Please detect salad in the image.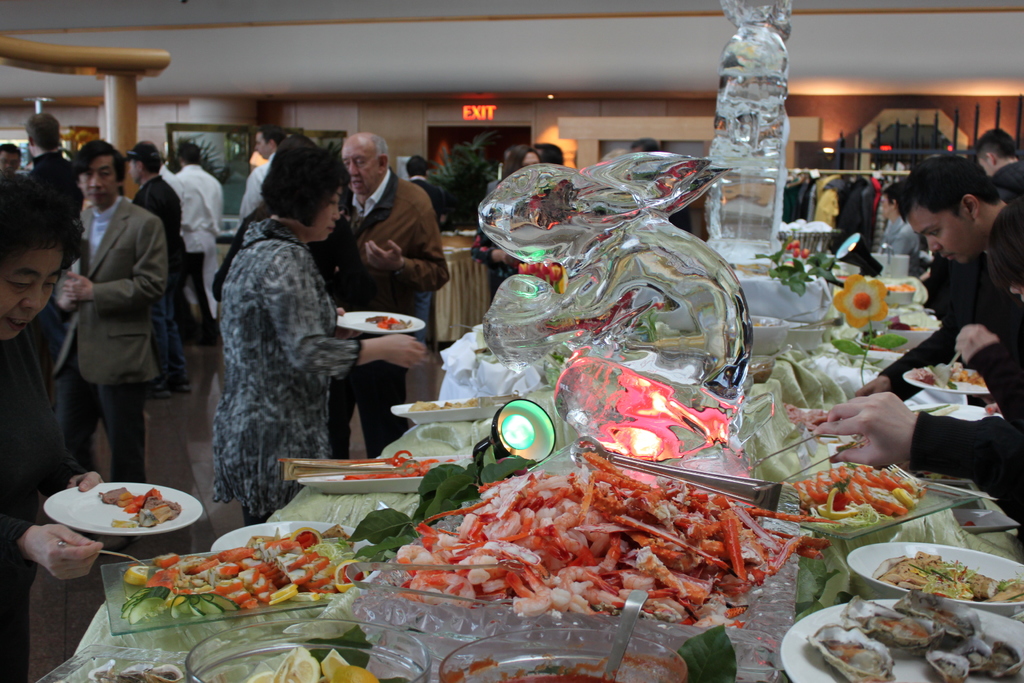
pyautogui.locateOnScreen(118, 541, 307, 617).
